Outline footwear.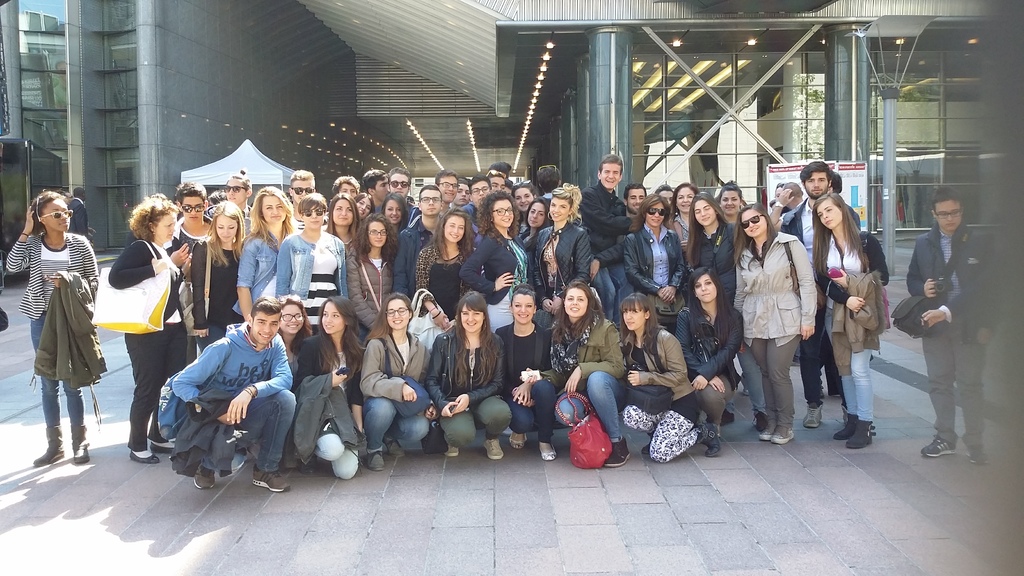
Outline: Rect(801, 401, 824, 433).
